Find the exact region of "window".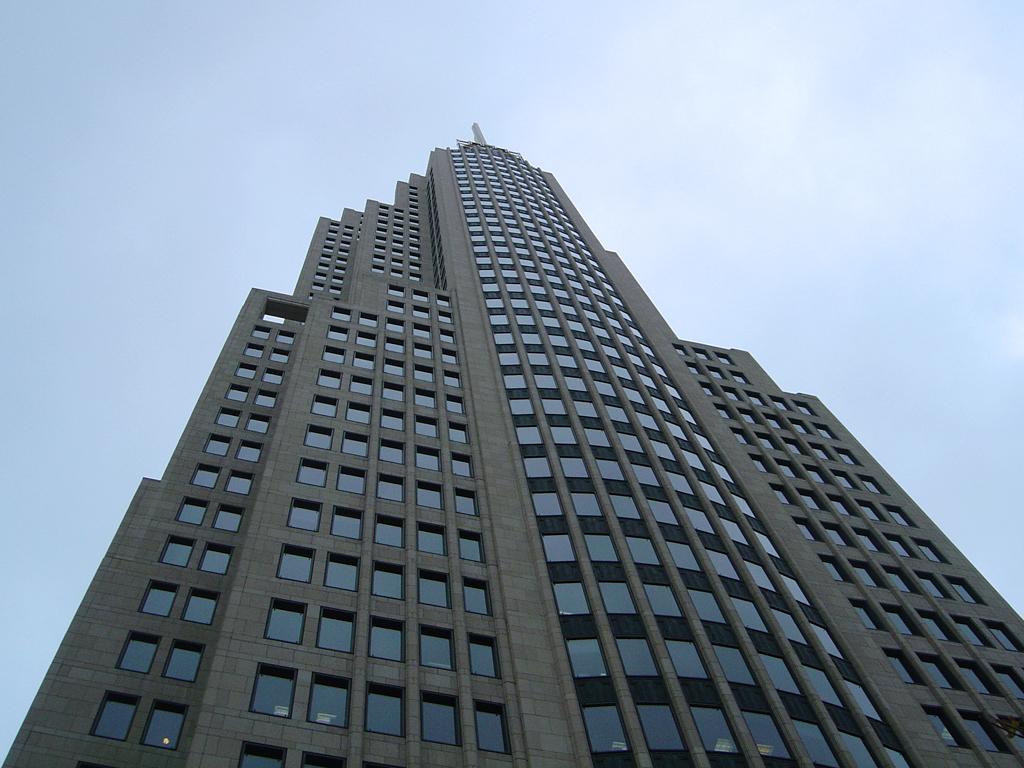
Exact region: left=329, top=328, right=353, bottom=353.
